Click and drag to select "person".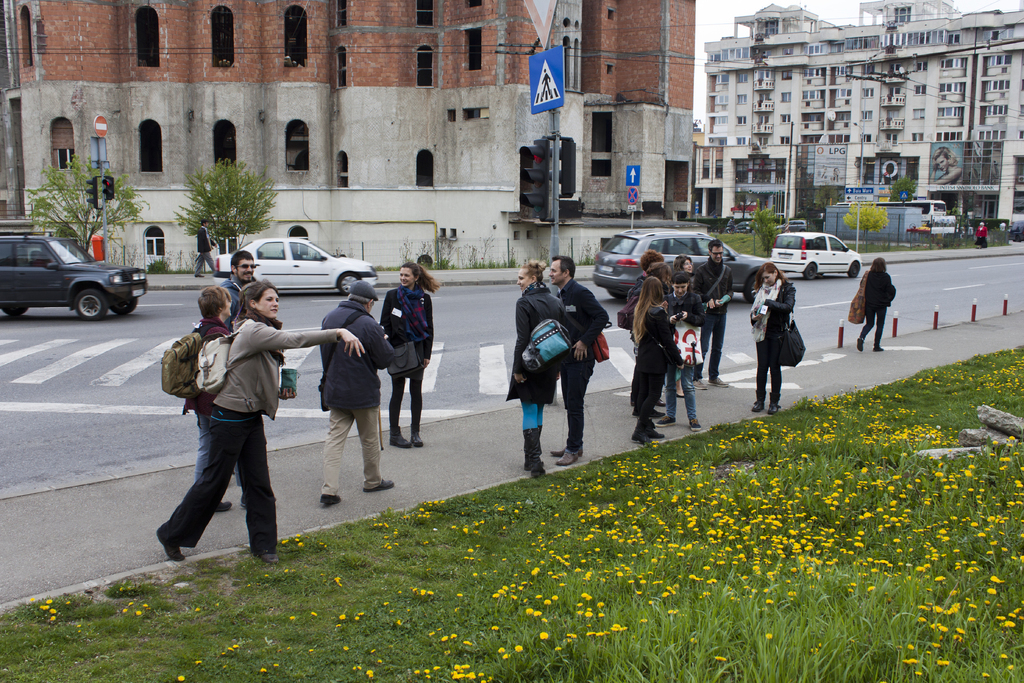
Selection: {"left": 376, "top": 258, "right": 438, "bottom": 444}.
